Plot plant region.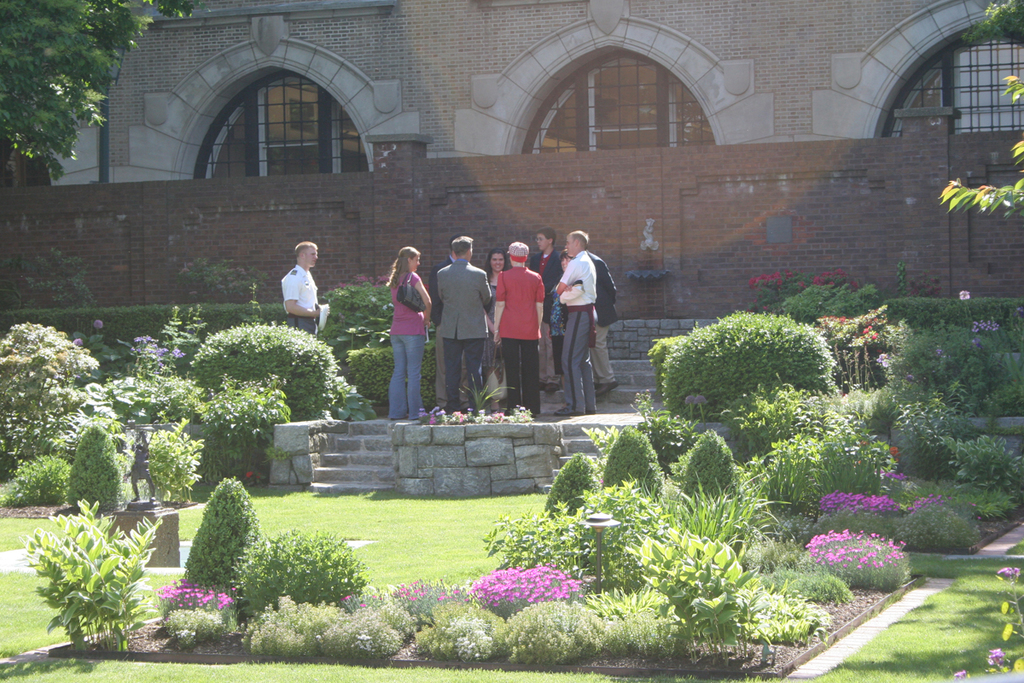
Plotted at bbox=(0, 453, 75, 506).
